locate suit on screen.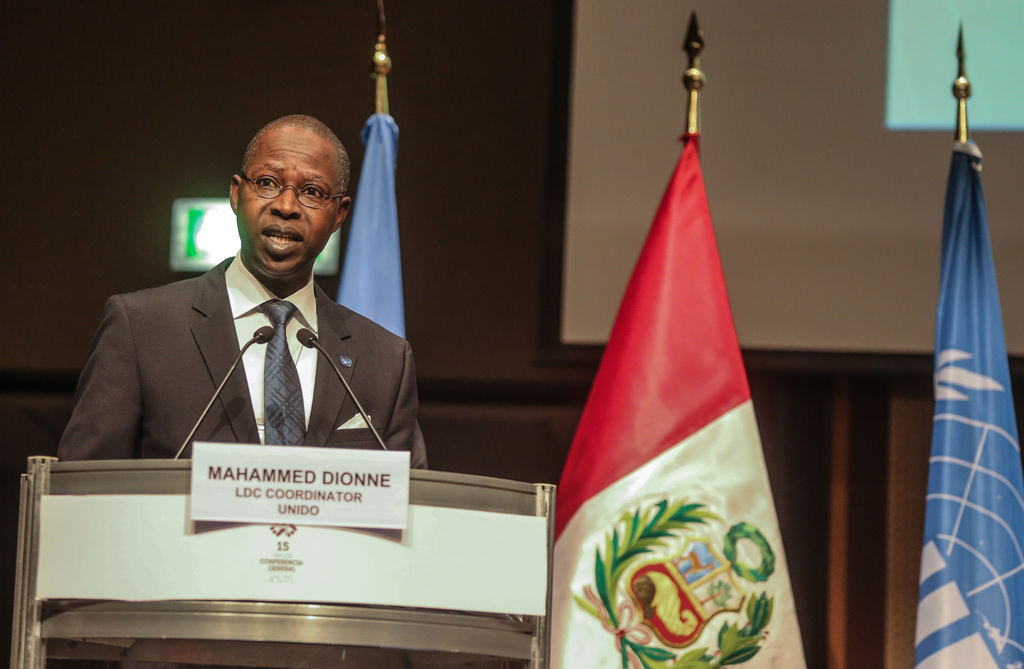
On screen at box=[73, 186, 429, 497].
